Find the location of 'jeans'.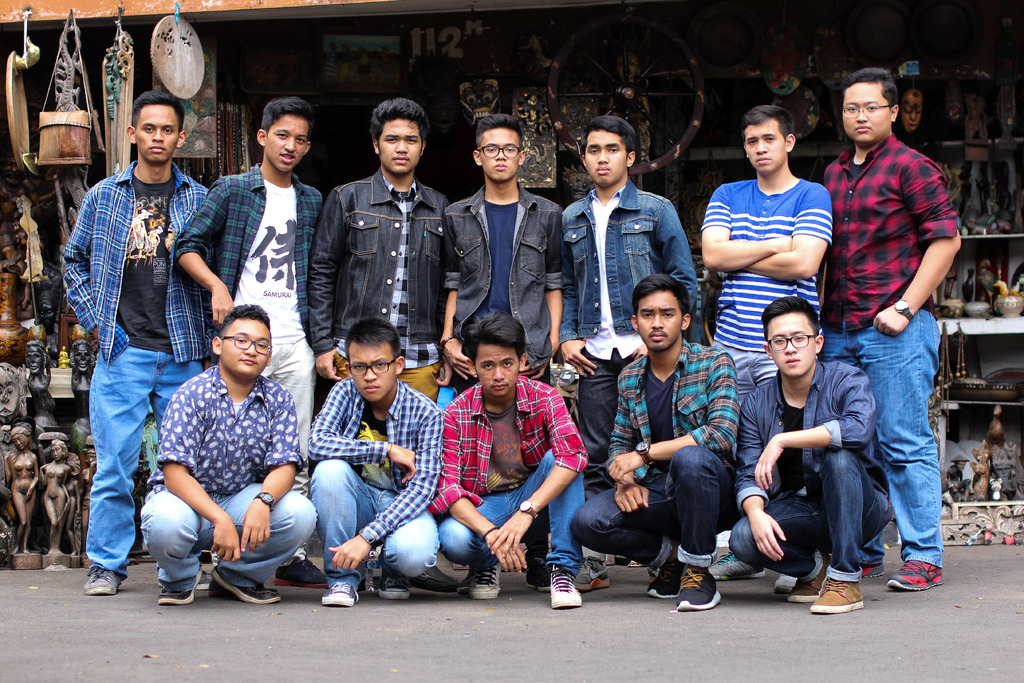
Location: (x1=307, y1=460, x2=438, y2=604).
